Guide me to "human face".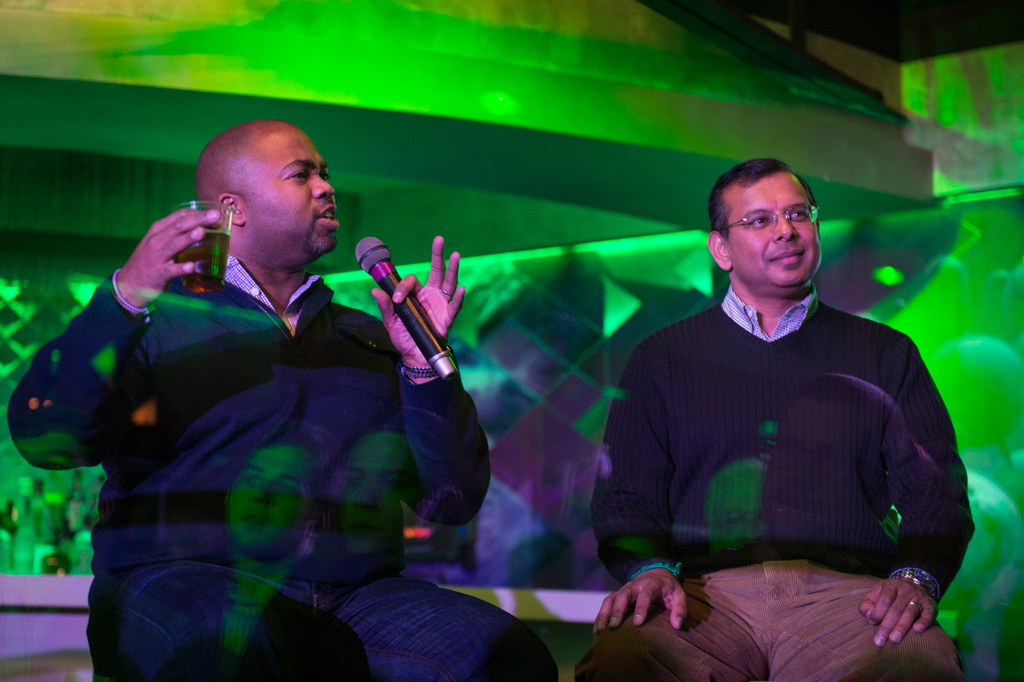
Guidance: 714:164:828:296.
